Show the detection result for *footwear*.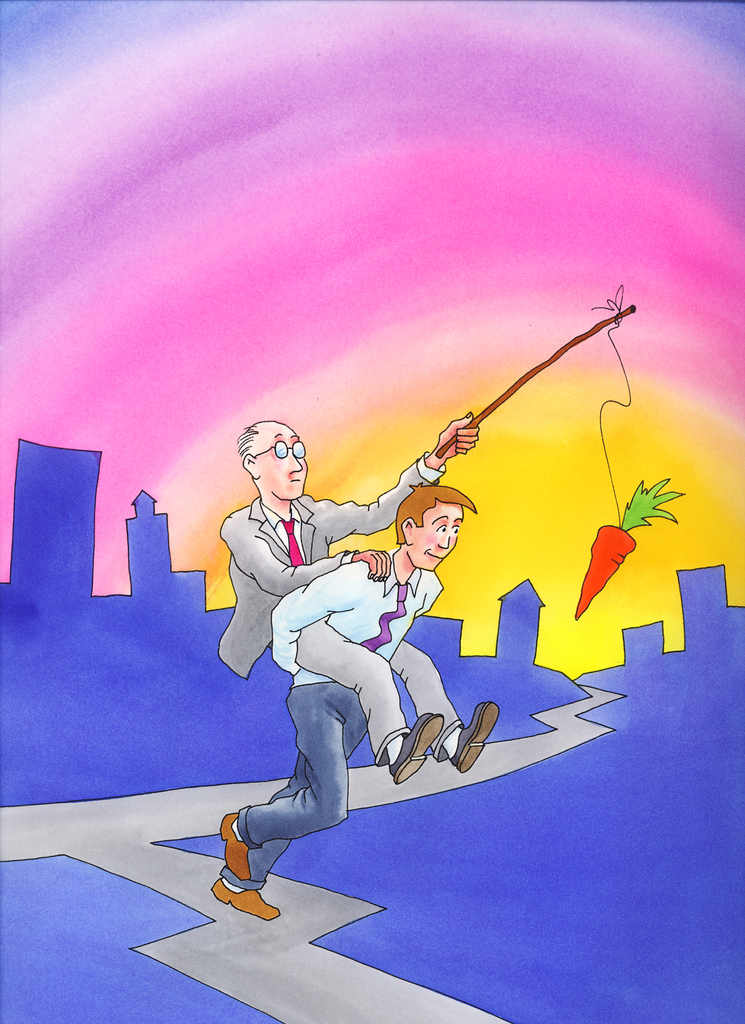
(453,708,506,771).
